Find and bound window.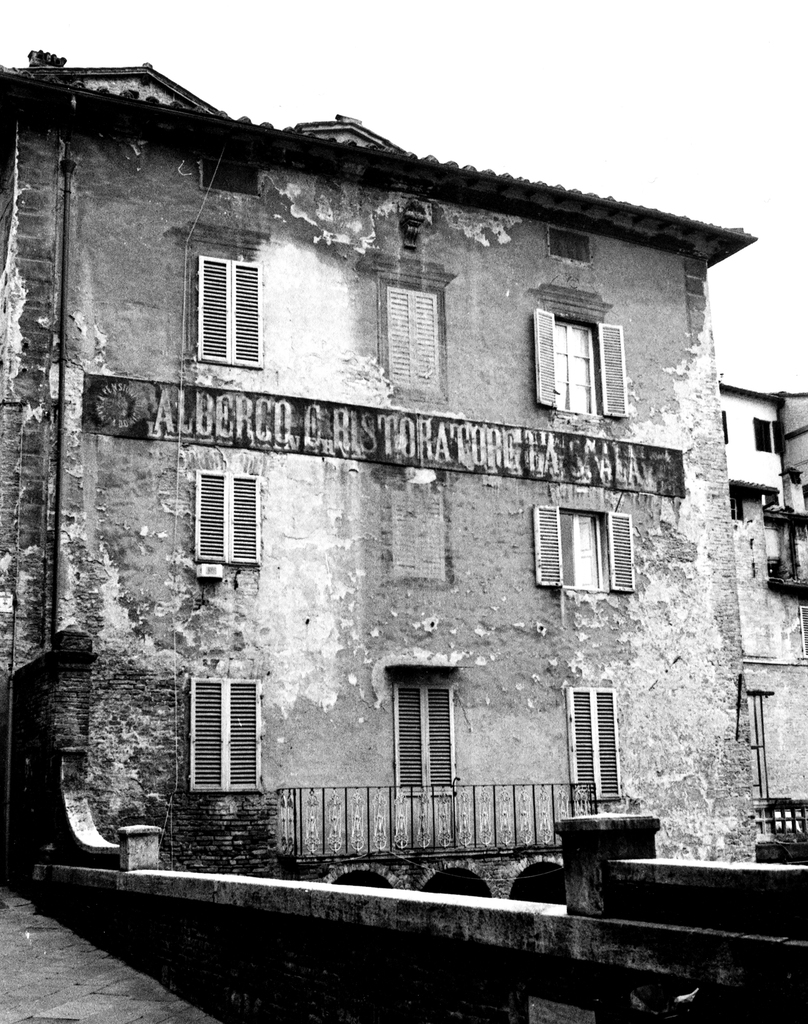
Bound: region(729, 487, 746, 522).
